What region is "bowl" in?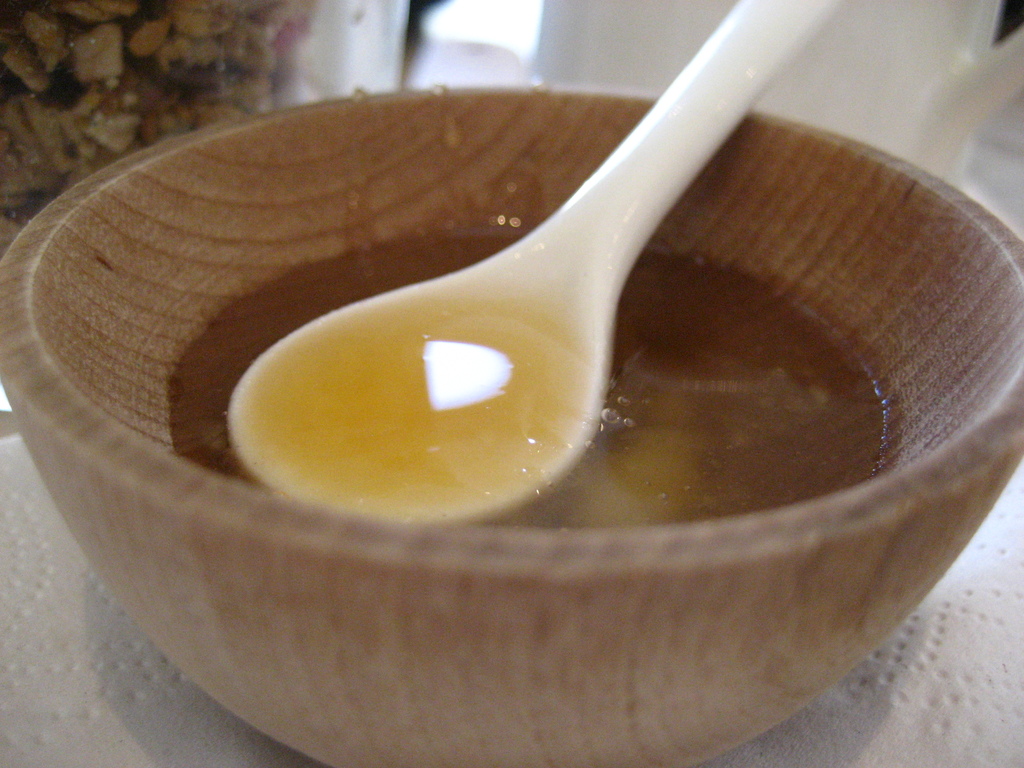
crop(0, 76, 1023, 767).
